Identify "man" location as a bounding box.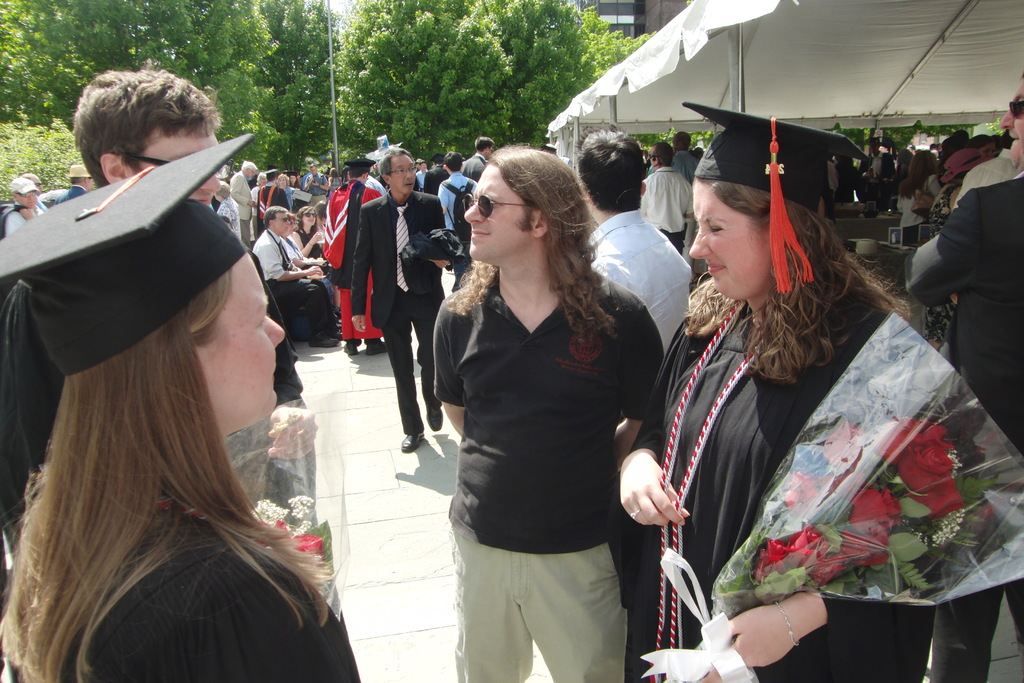
bbox(350, 145, 461, 456).
